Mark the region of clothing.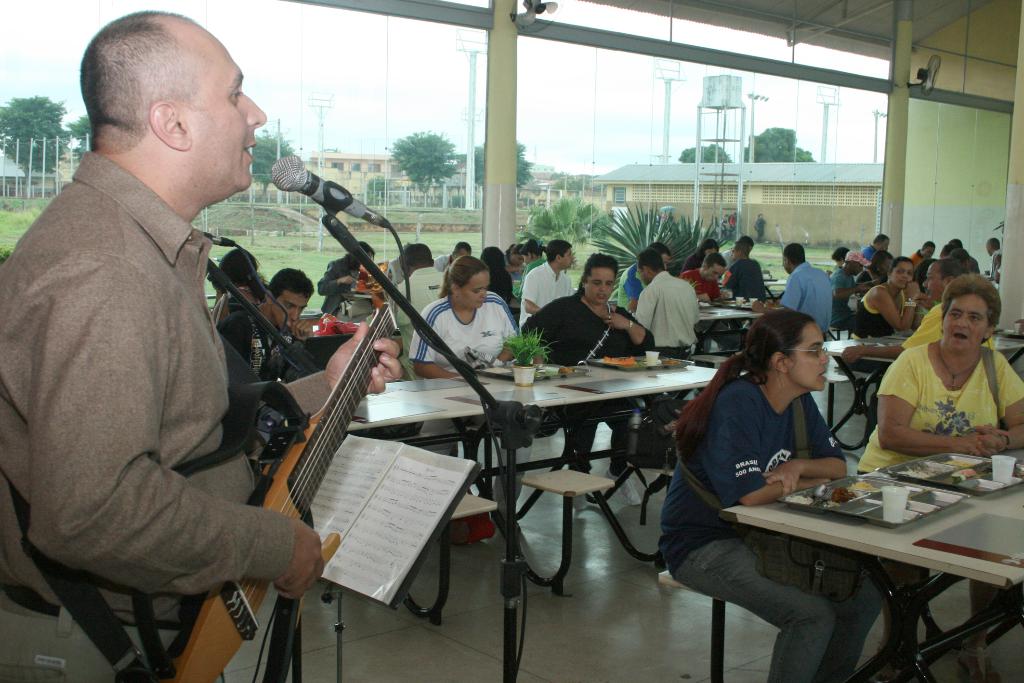
Region: region(859, 243, 875, 260).
